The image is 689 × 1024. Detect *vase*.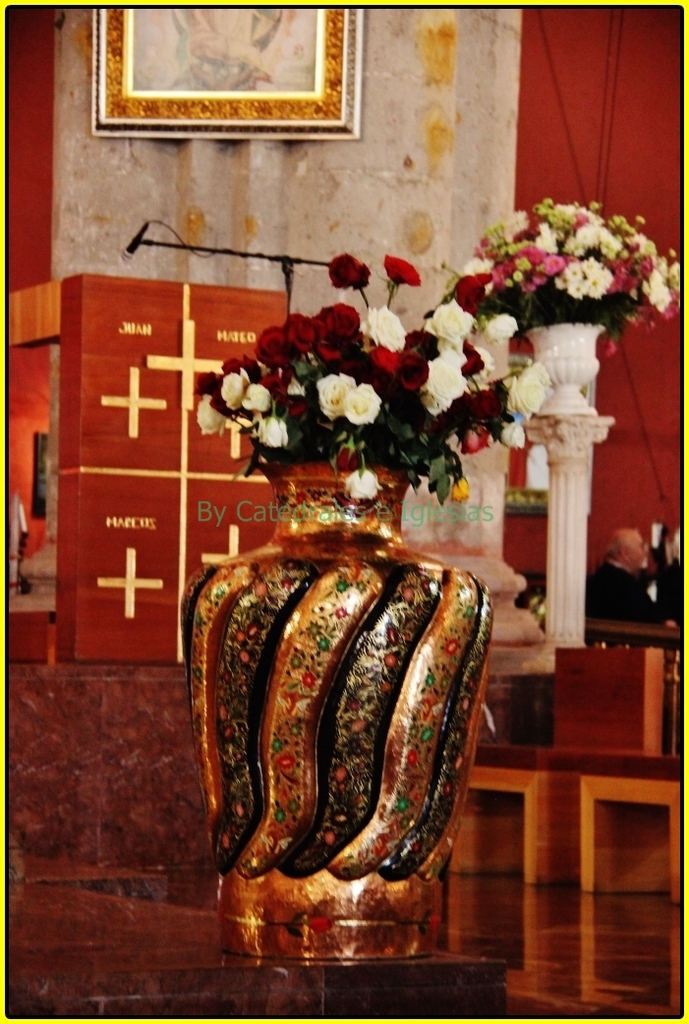
Detection: (178, 459, 495, 966).
